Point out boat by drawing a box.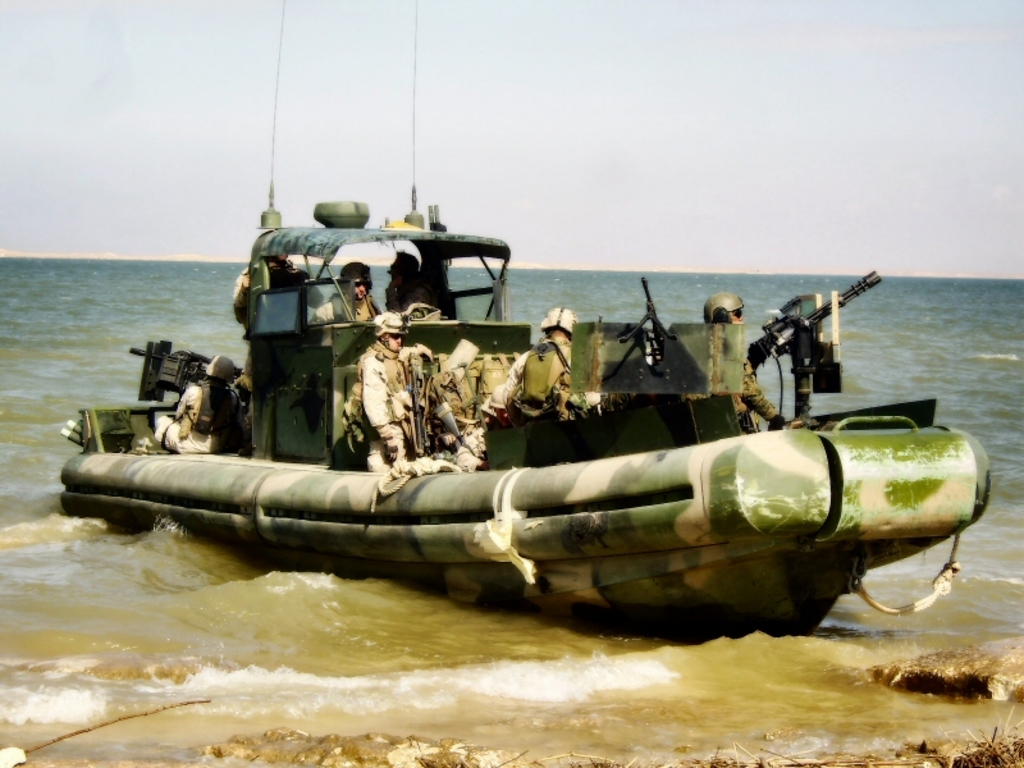
(left=44, top=120, right=977, bottom=573).
